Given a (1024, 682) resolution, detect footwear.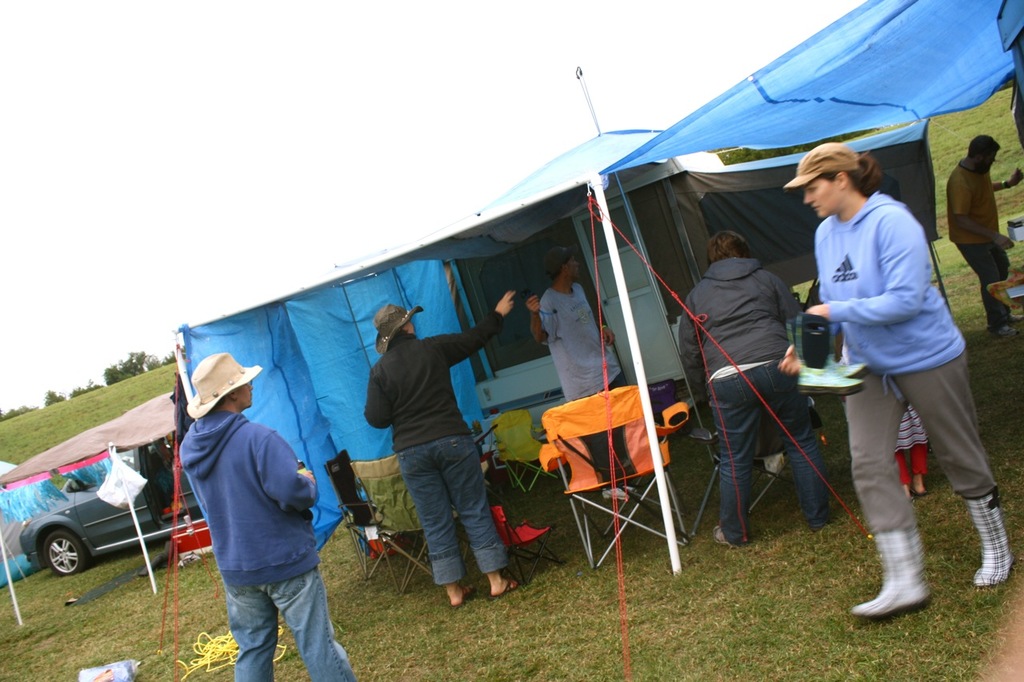
x1=966, y1=489, x2=1018, y2=584.
